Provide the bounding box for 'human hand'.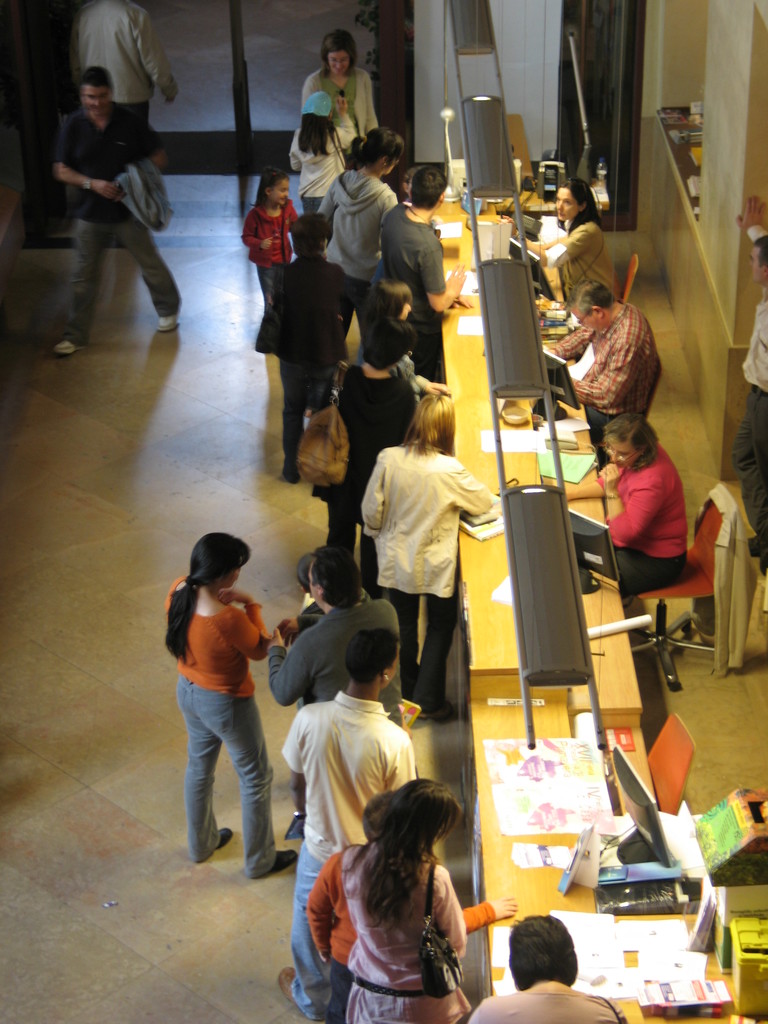
BBox(445, 264, 465, 297).
